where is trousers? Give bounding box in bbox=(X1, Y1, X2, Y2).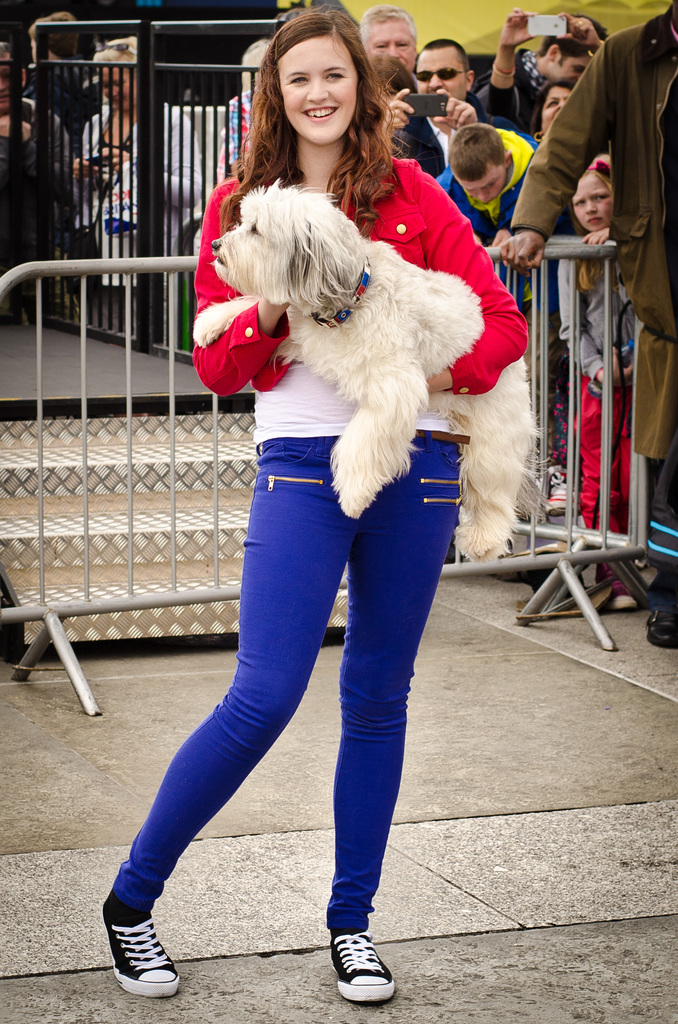
bbox=(633, 335, 677, 600).
